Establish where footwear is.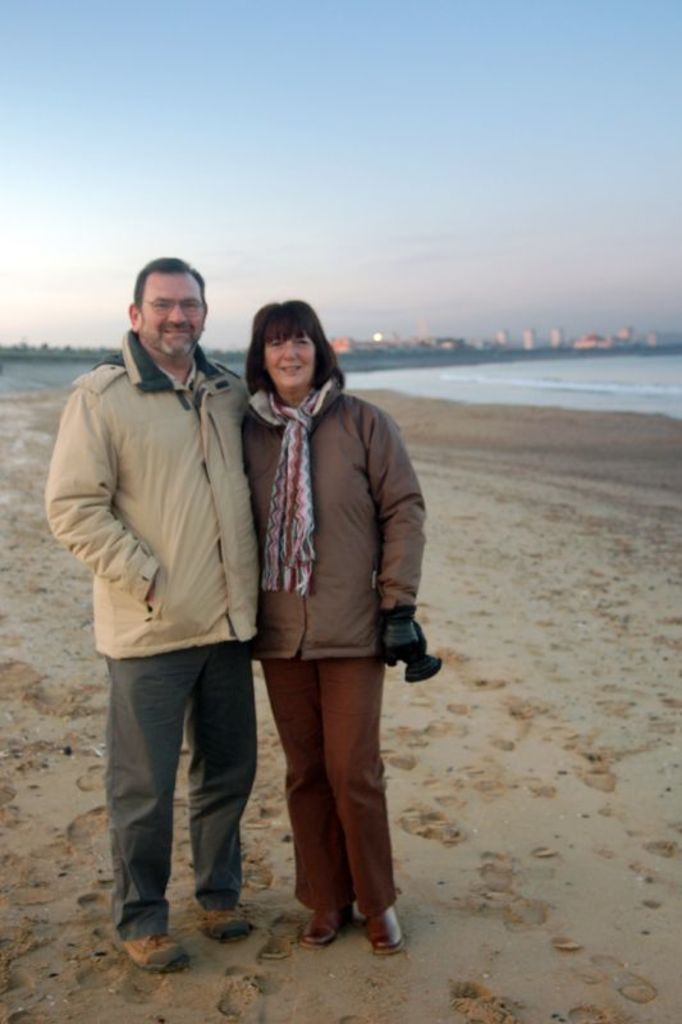
Established at detection(111, 890, 173, 963).
